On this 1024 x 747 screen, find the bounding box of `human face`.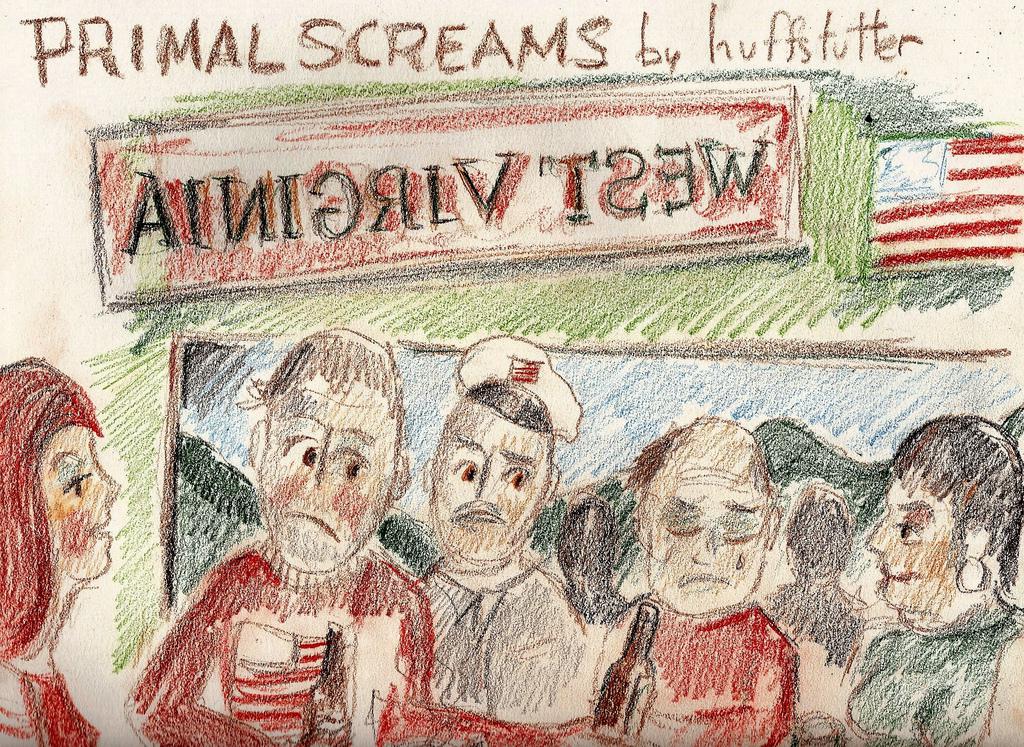
Bounding box: {"left": 34, "top": 429, "right": 118, "bottom": 575}.
